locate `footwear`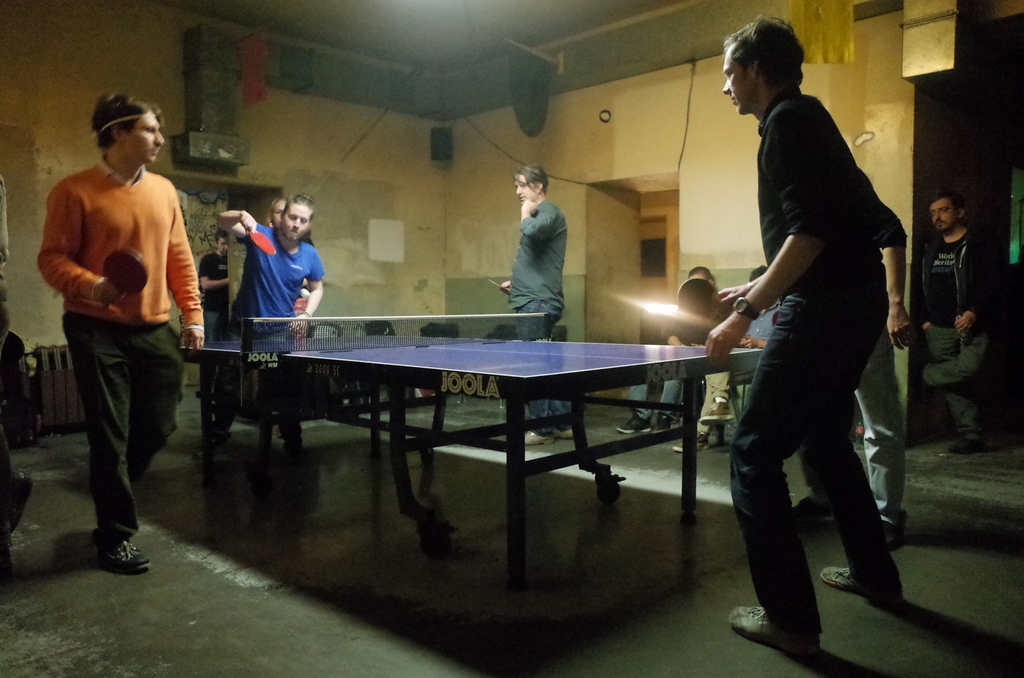
554,427,573,437
